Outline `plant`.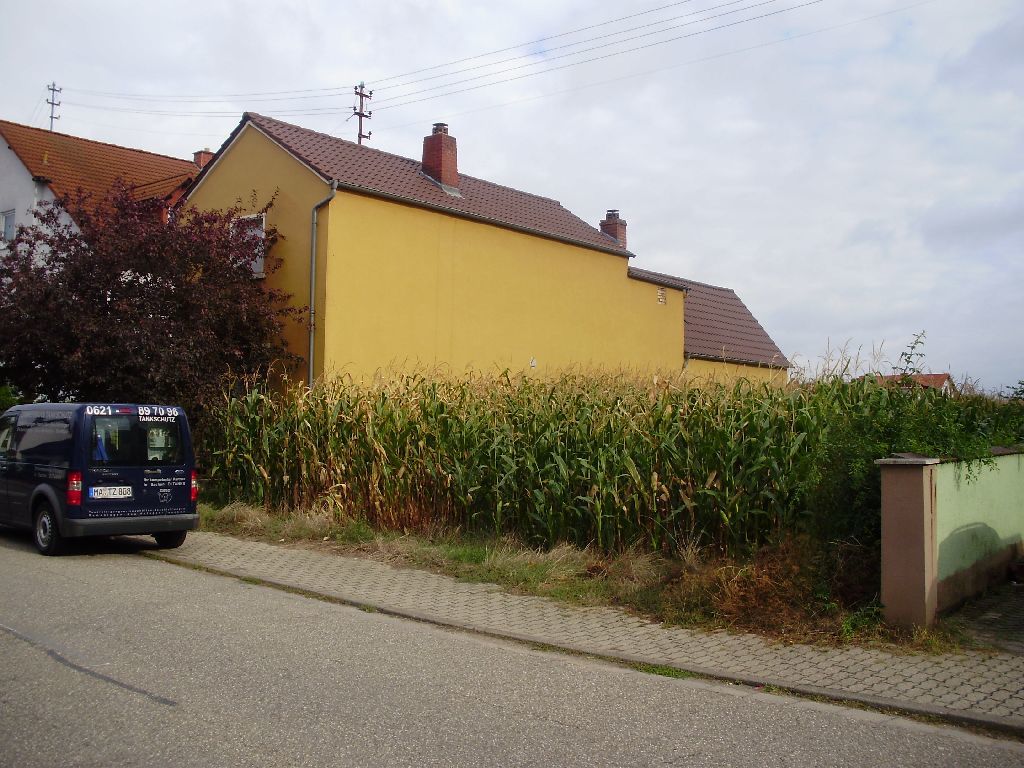
Outline: bbox=[921, 604, 993, 671].
